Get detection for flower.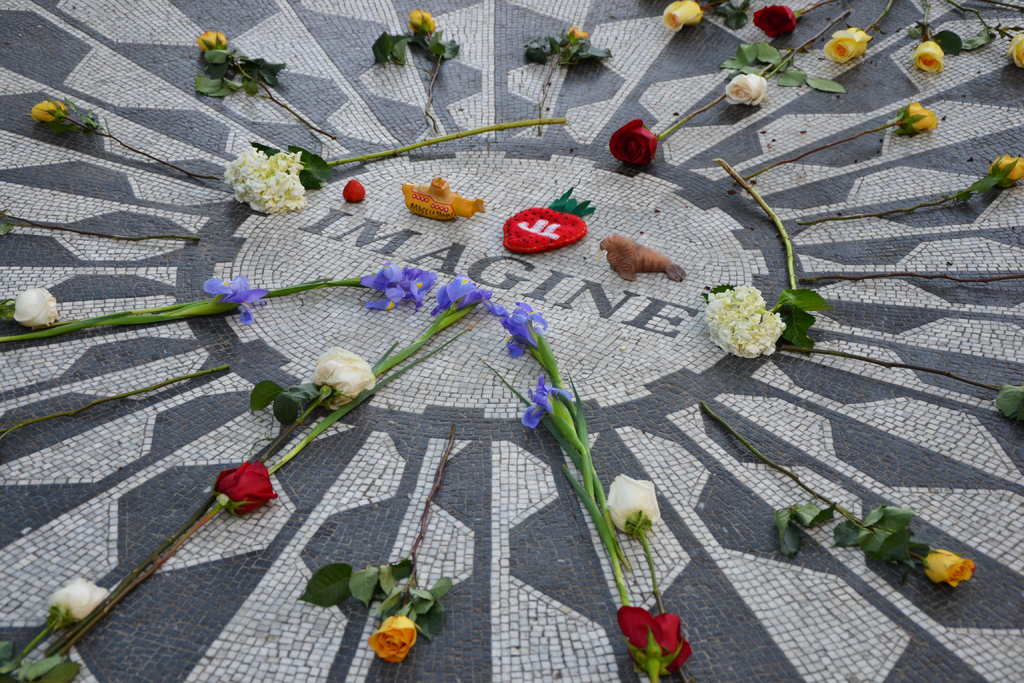
Detection: 307 344 380 410.
